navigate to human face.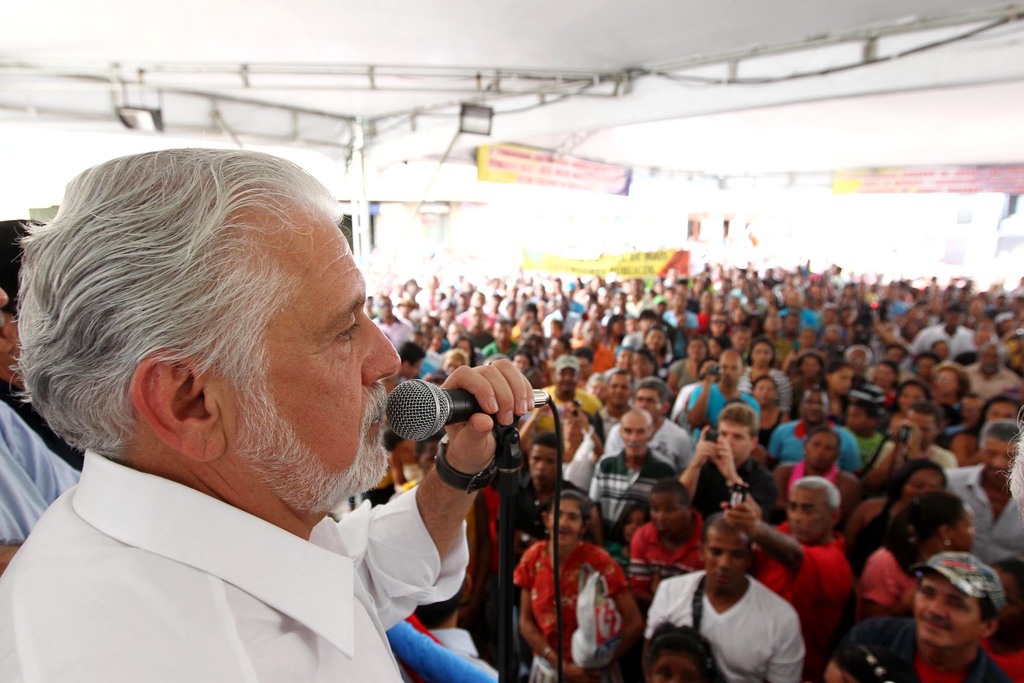
Navigation target: left=954, top=504, right=979, bottom=552.
